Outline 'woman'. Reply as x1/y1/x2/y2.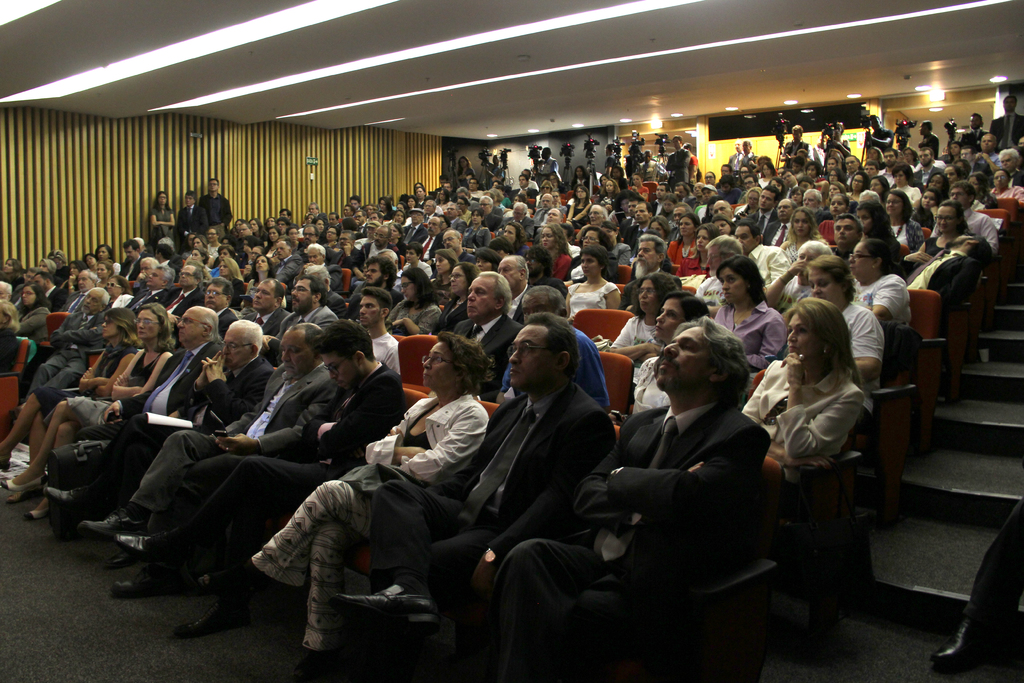
567/249/627/318.
